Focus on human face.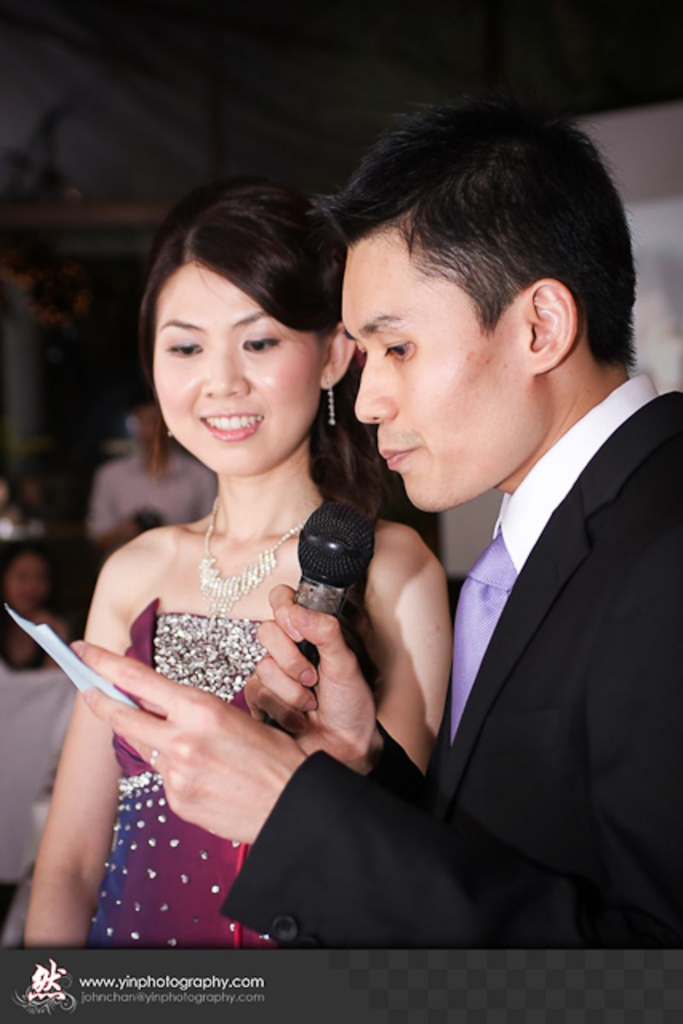
Focused at pyautogui.locateOnScreen(349, 224, 529, 514).
